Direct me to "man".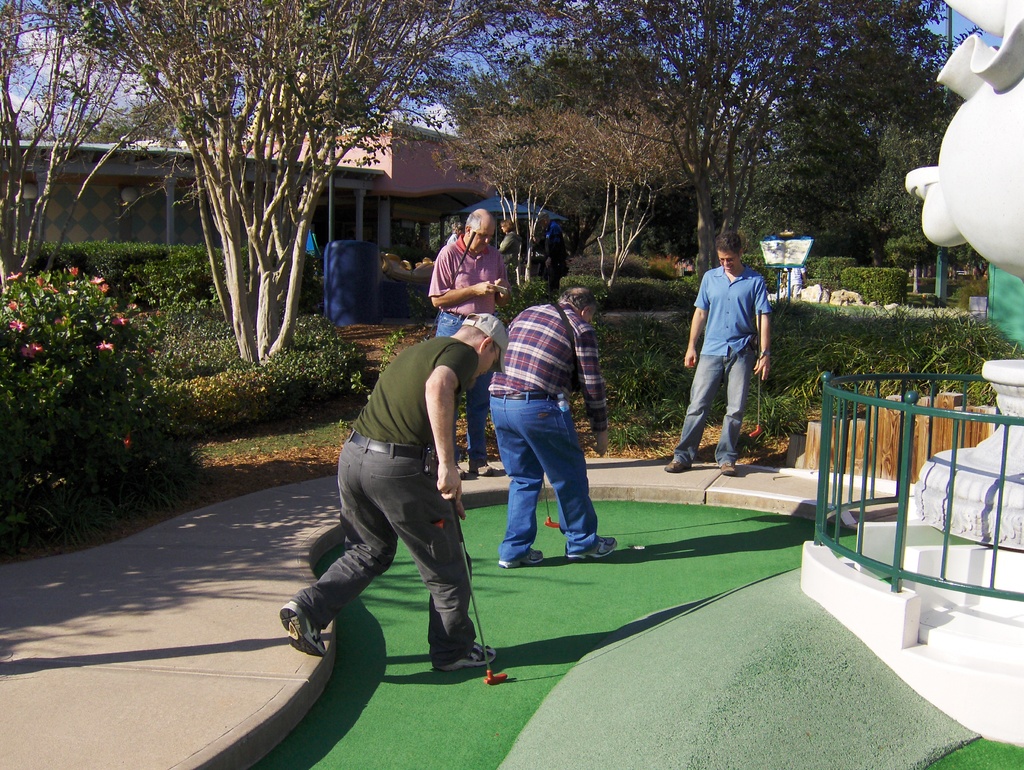
Direction: bbox(660, 227, 776, 476).
